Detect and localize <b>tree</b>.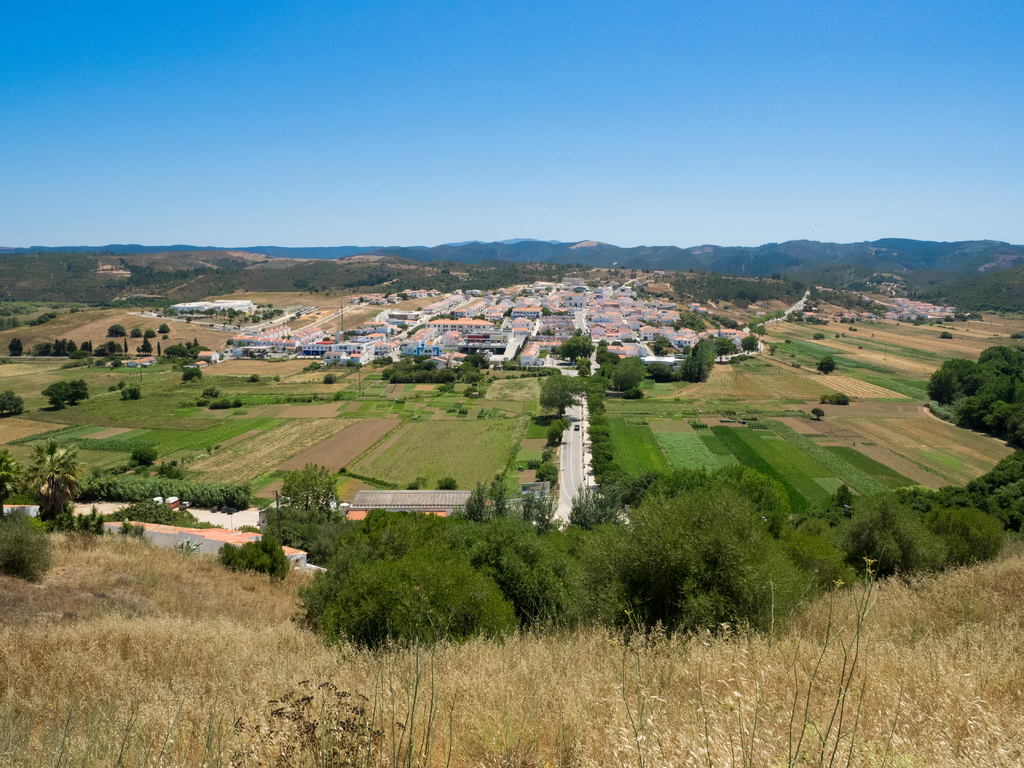
Localized at (125,439,158,468).
